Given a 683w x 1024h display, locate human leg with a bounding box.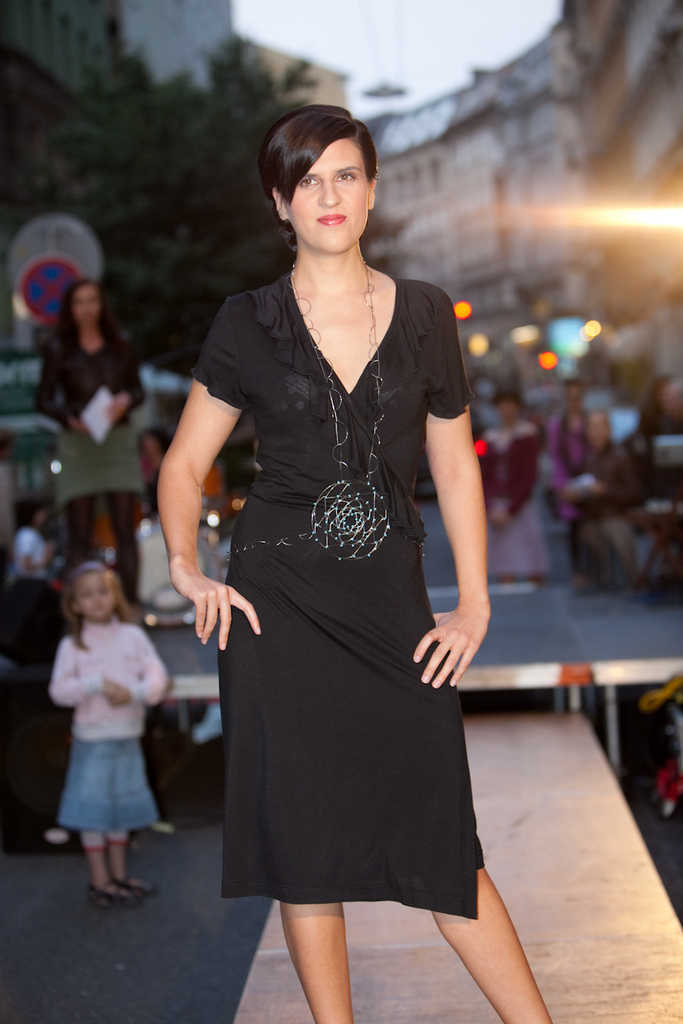
Located: bbox=(82, 828, 156, 905).
